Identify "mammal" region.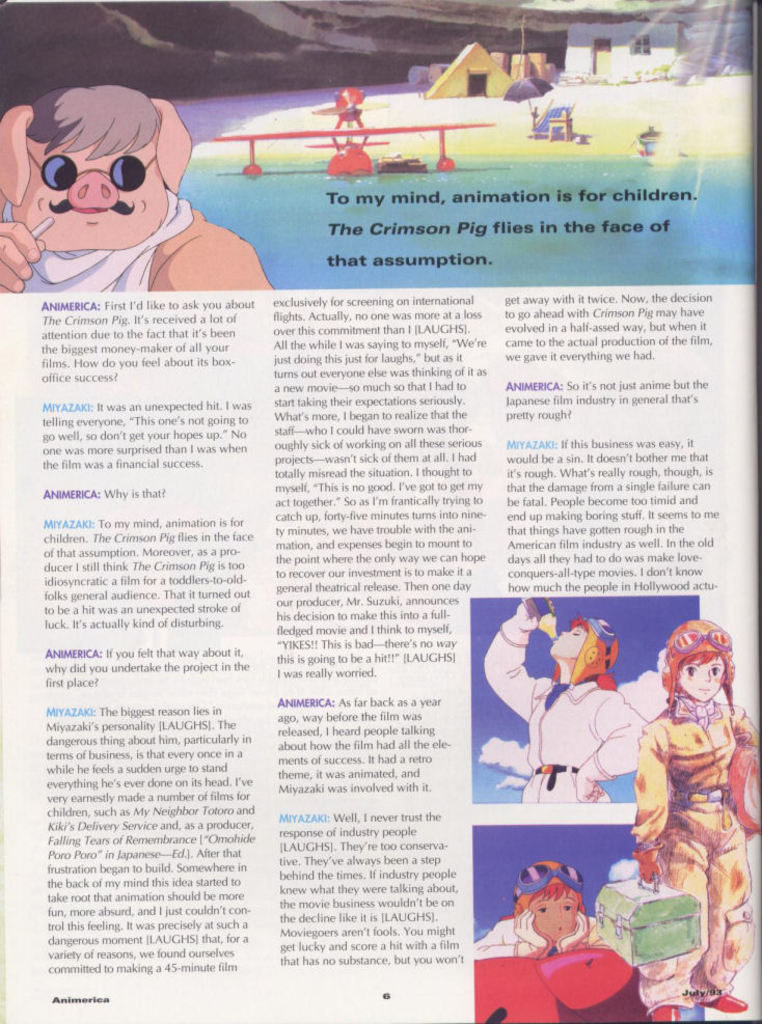
Region: crop(0, 65, 297, 285).
